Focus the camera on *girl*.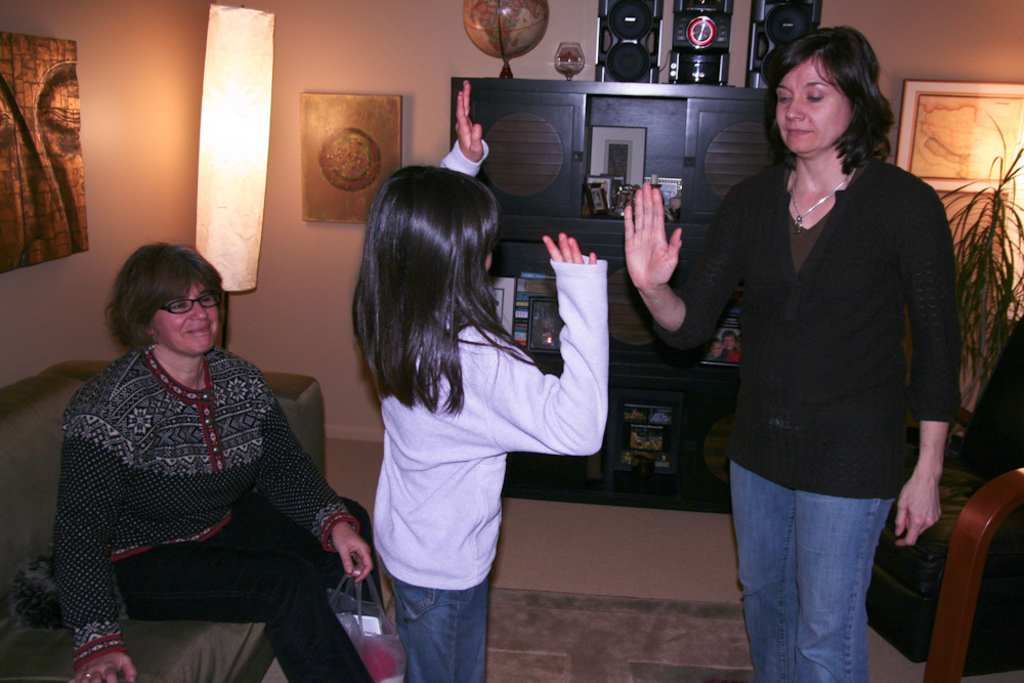
Focus region: x1=348 y1=66 x2=603 y2=682.
